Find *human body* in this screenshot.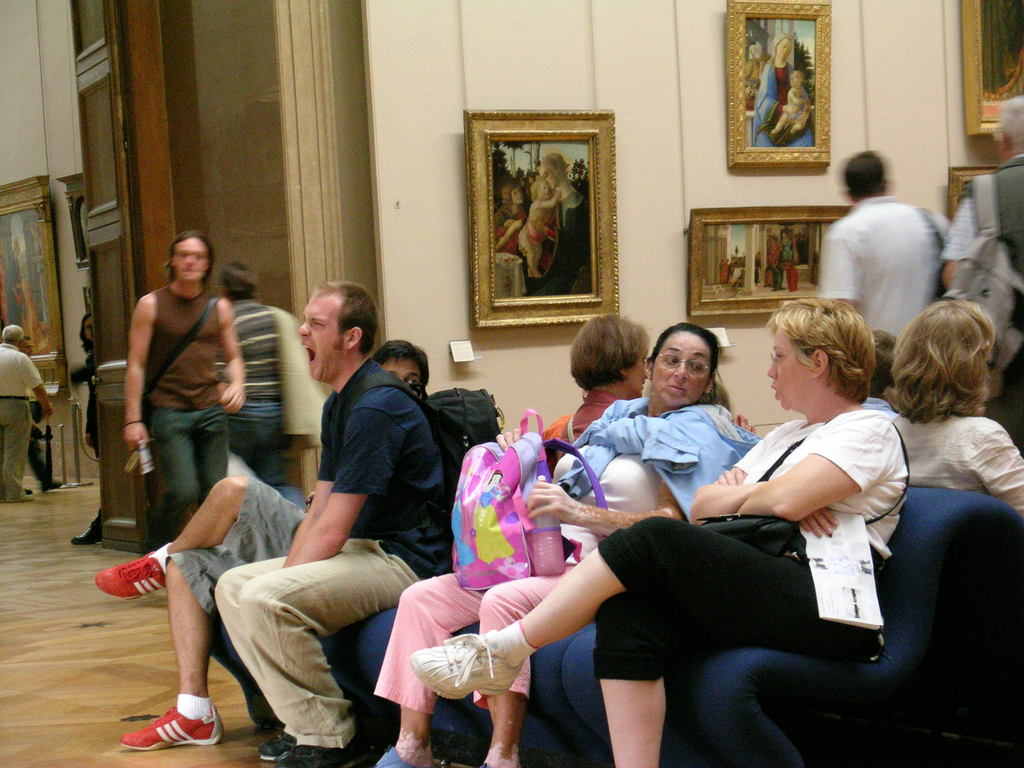
The bounding box for *human body* is 211 266 456 766.
